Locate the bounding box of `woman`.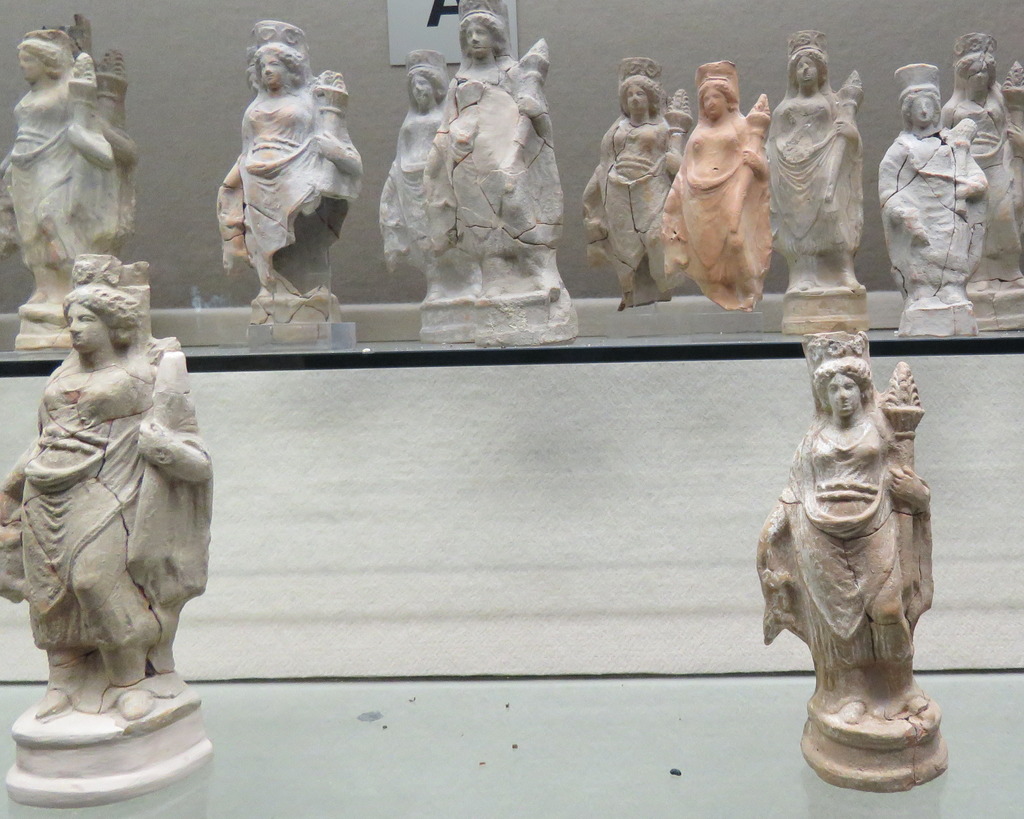
Bounding box: (210,40,366,294).
